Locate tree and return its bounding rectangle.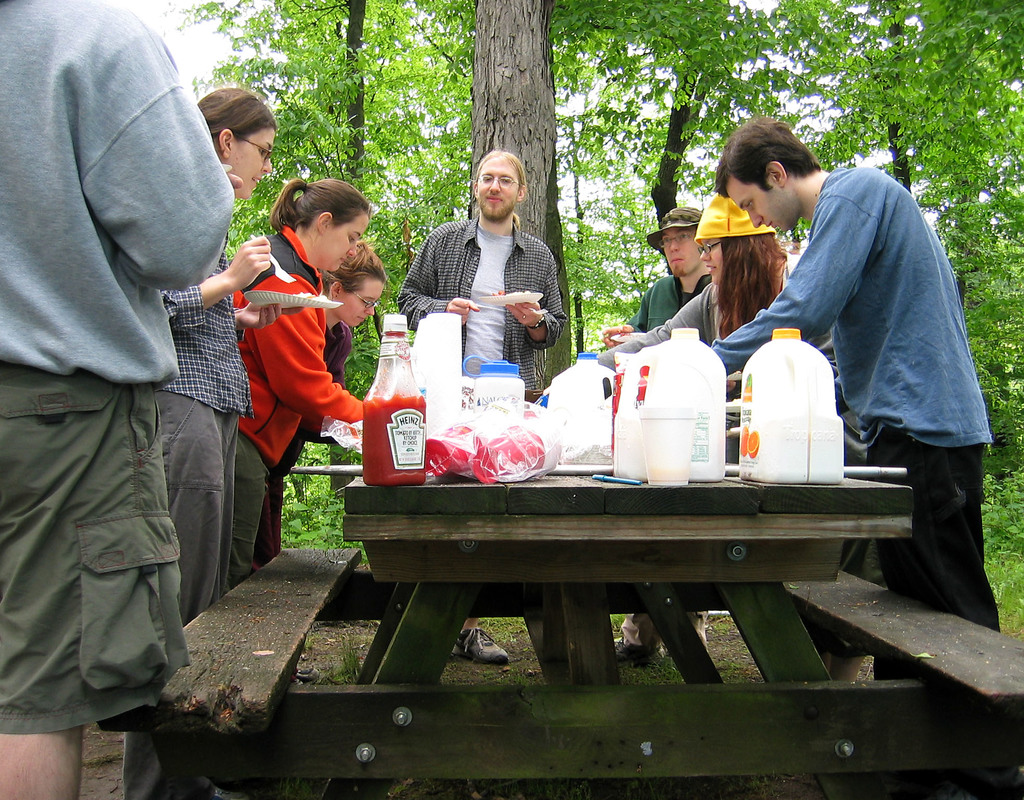
rect(152, 0, 612, 507).
